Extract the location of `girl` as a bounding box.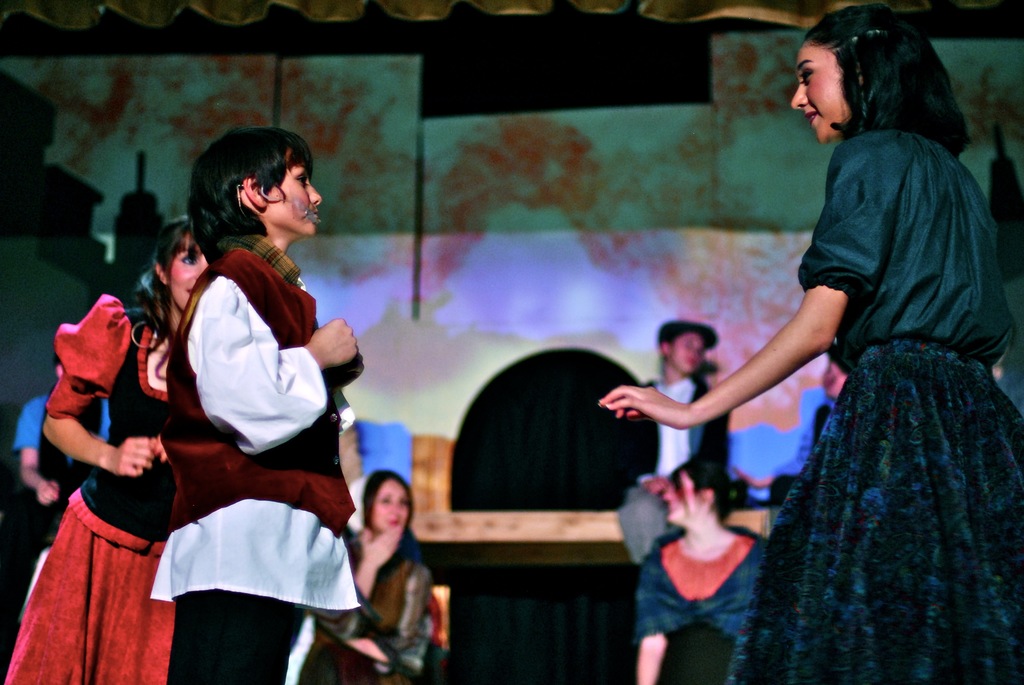
box=[598, 10, 1023, 684].
